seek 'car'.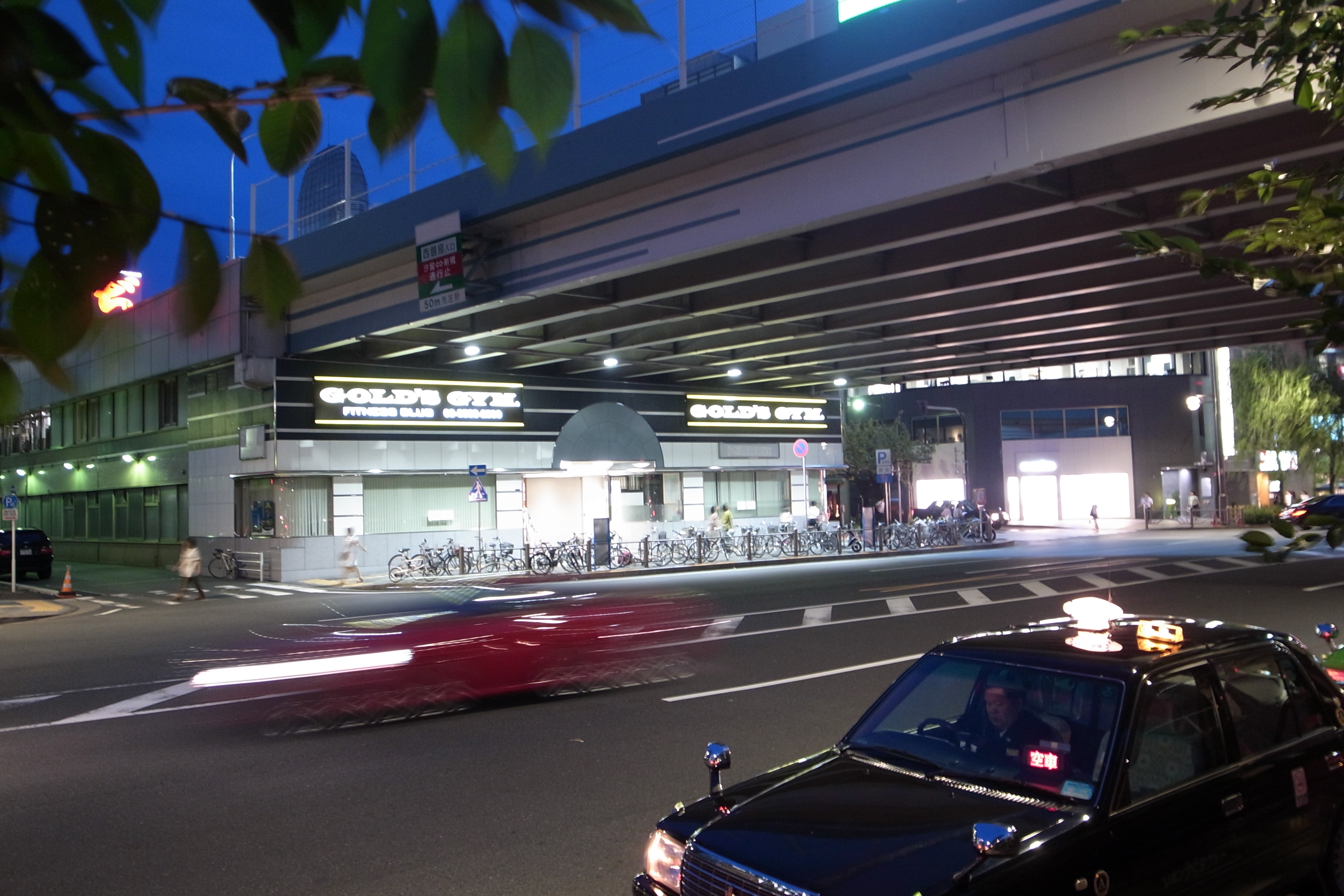
(474,184,495,194).
